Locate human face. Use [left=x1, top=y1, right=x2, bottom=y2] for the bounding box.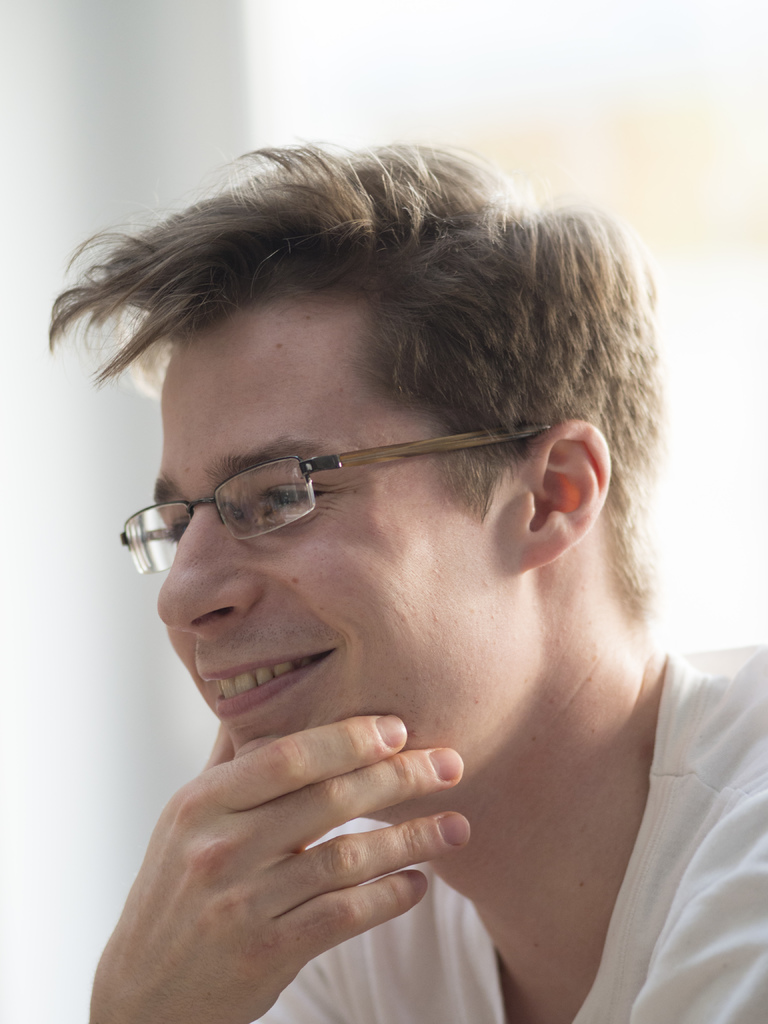
[left=148, top=302, right=522, bottom=764].
